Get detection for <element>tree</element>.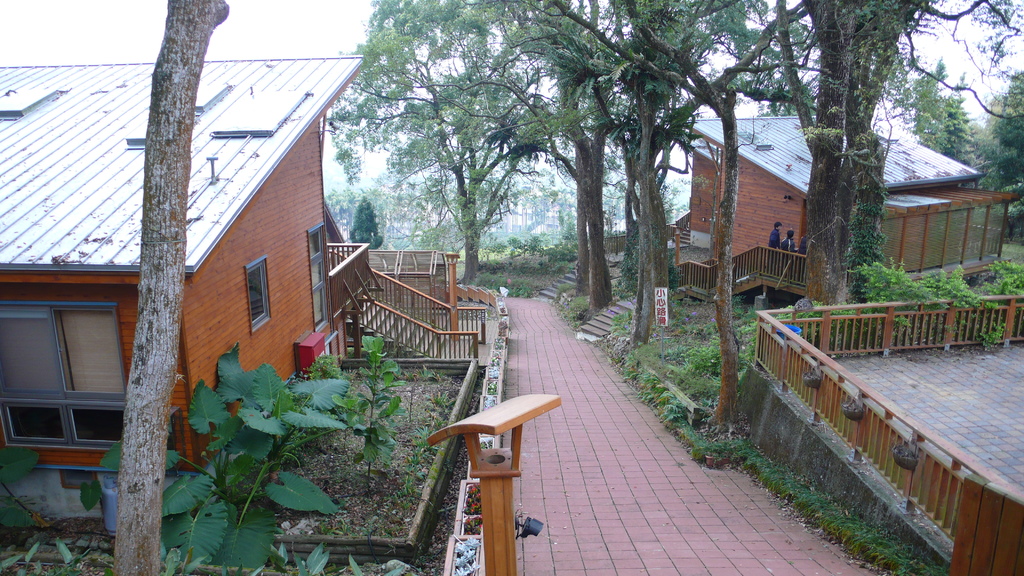
Detection: bbox=[319, 0, 577, 293].
